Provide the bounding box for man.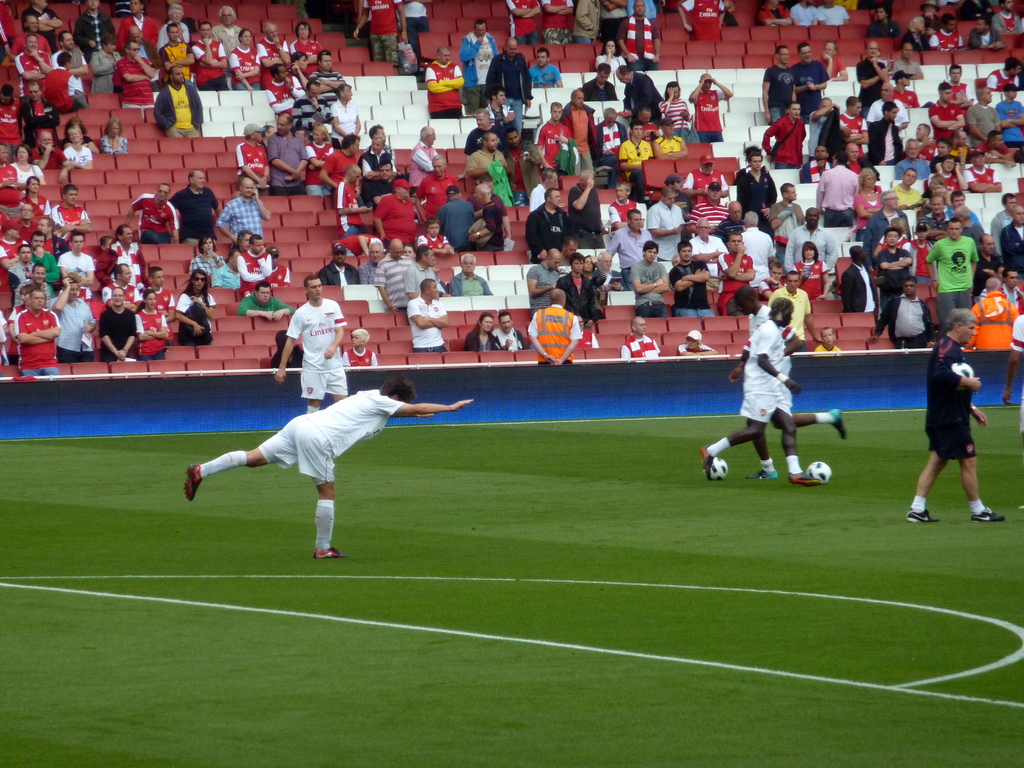
box=[25, 0, 66, 32].
